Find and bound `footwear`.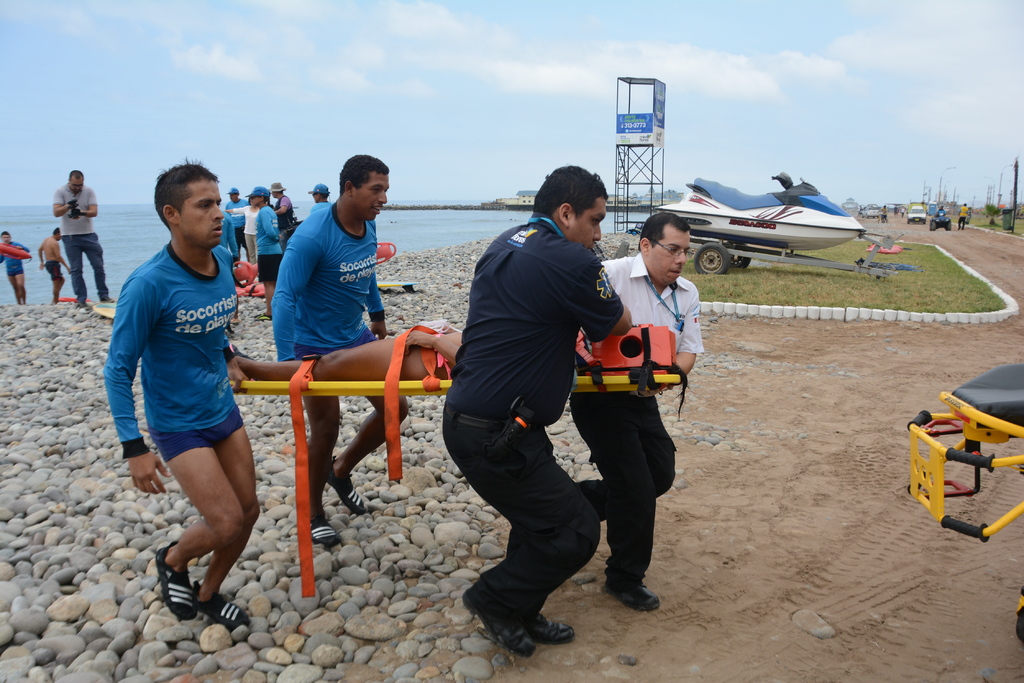
Bound: locate(76, 301, 84, 309).
